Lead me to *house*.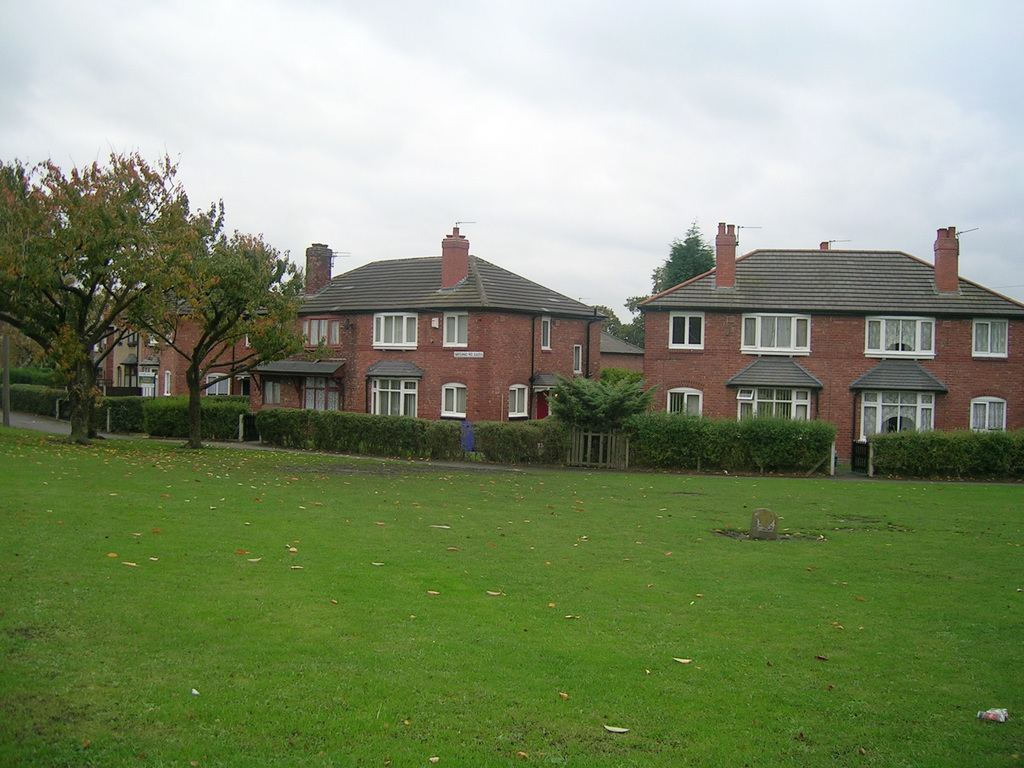
Lead to box=[103, 289, 255, 429].
